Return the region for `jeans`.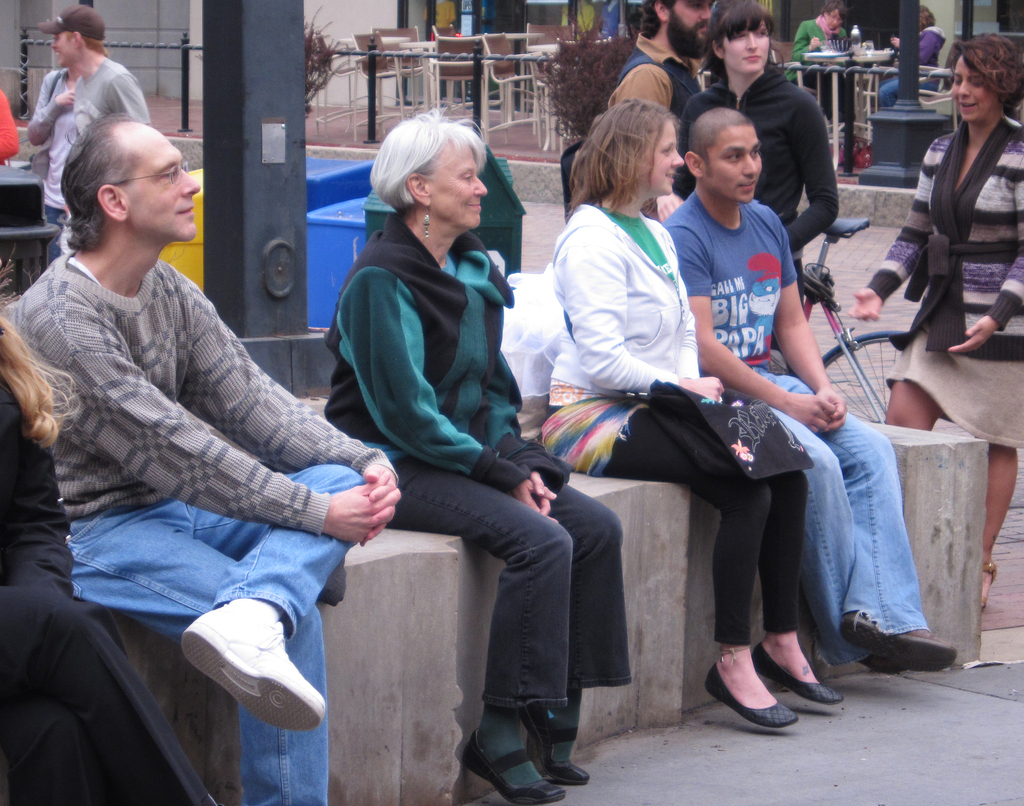
box(358, 429, 591, 771).
